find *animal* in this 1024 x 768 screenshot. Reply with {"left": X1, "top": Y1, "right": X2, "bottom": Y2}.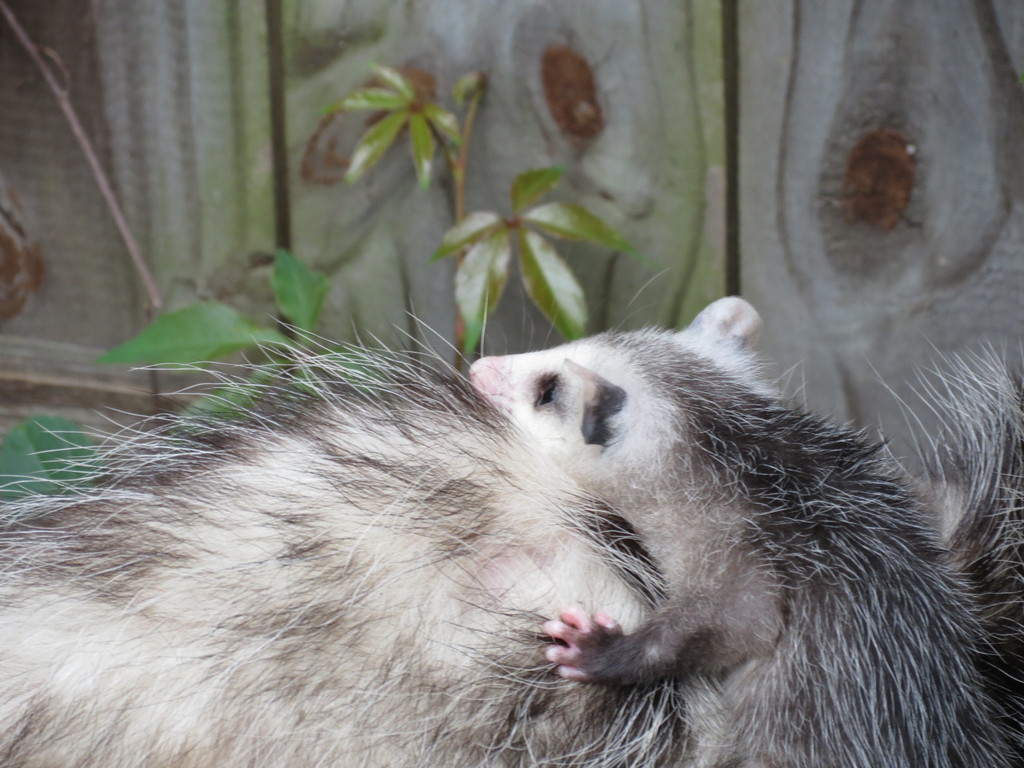
{"left": 466, "top": 292, "right": 1023, "bottom": 767}.
